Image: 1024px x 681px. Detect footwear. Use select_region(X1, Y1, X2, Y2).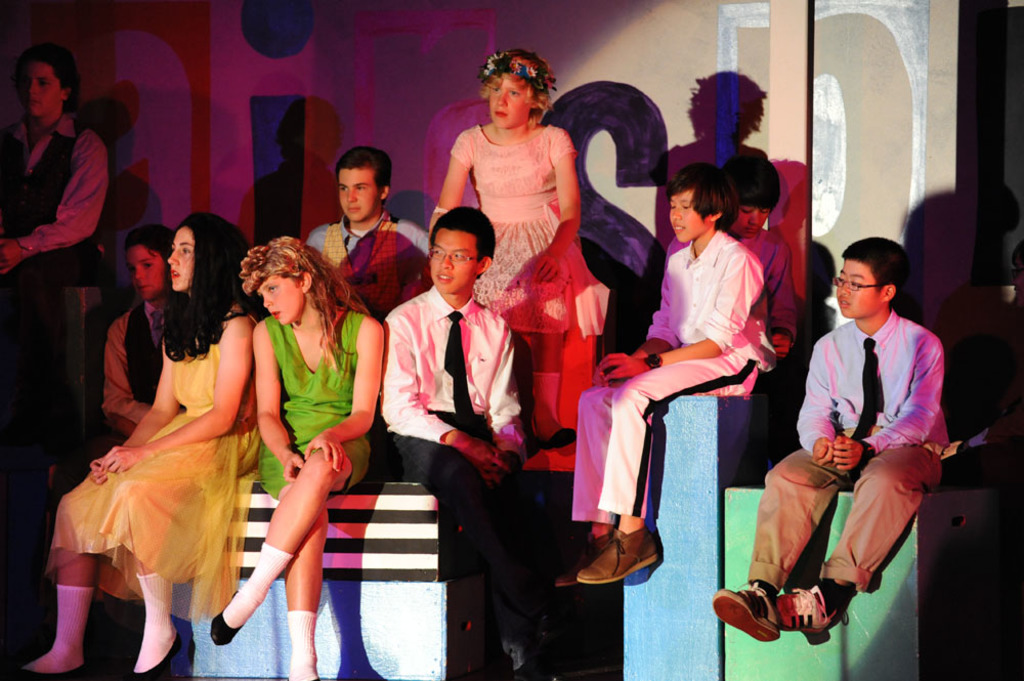
select_region(131, 621, 184, 680).
